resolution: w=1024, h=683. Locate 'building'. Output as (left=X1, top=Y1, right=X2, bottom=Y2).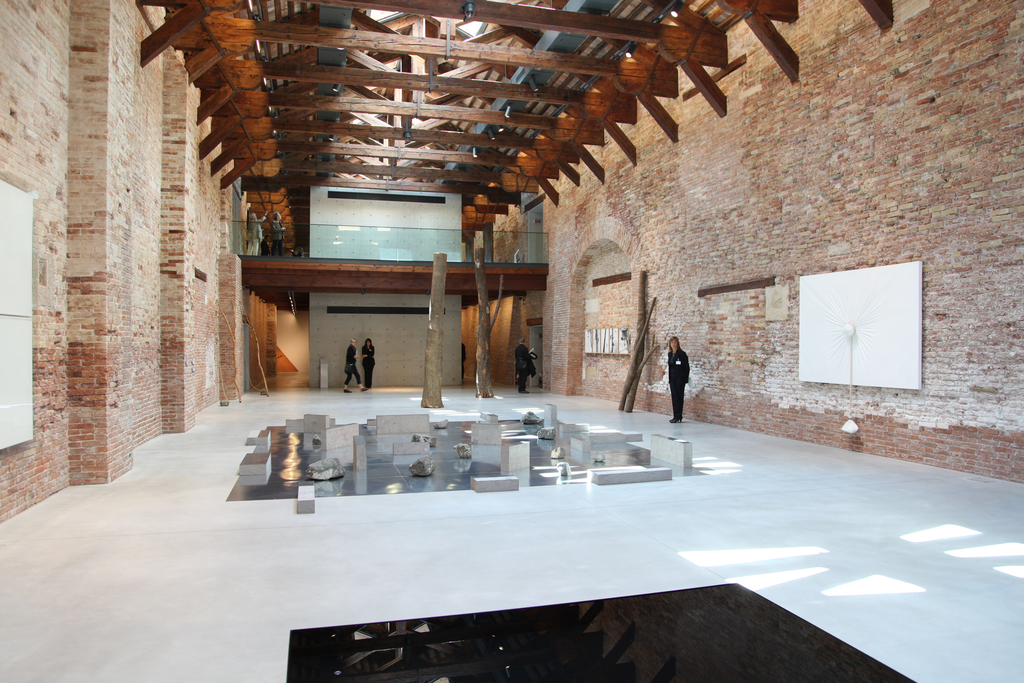
(left=0, top=0, right=1023, bottom=682).
